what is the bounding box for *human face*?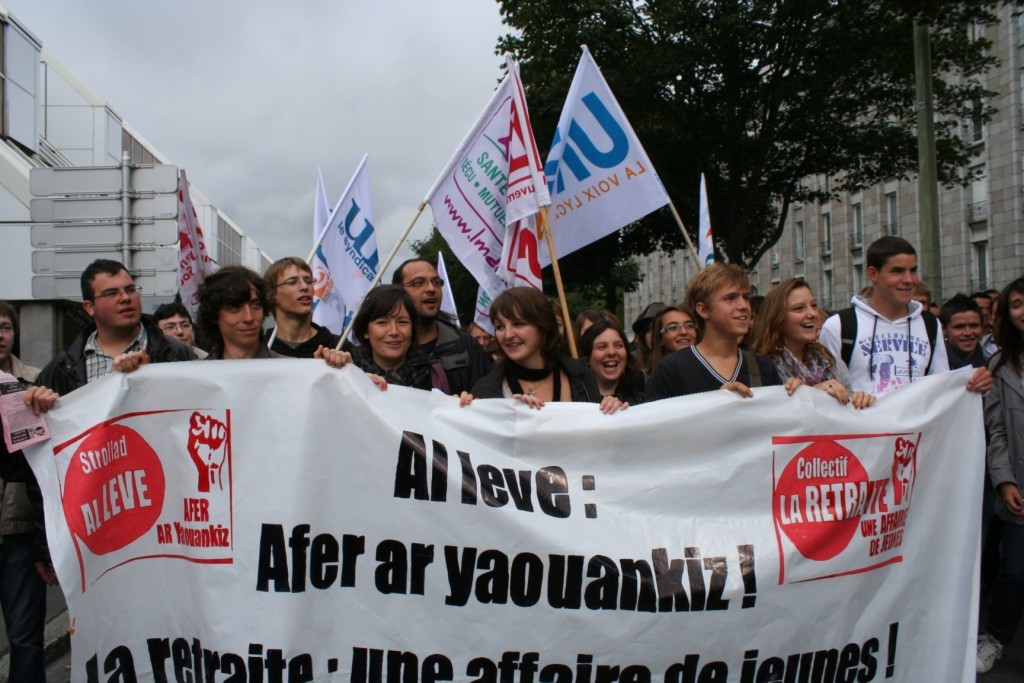
select_region(373, 302, 413, 356).
